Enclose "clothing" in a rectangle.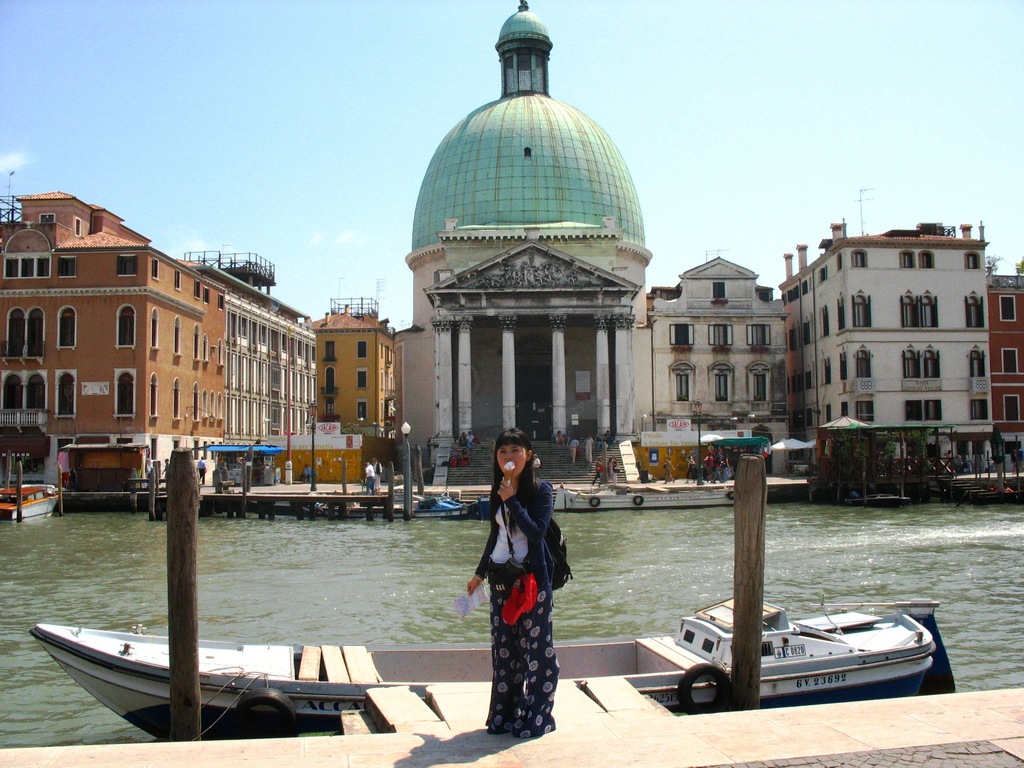
Rect(584, 438, 592, 461).
